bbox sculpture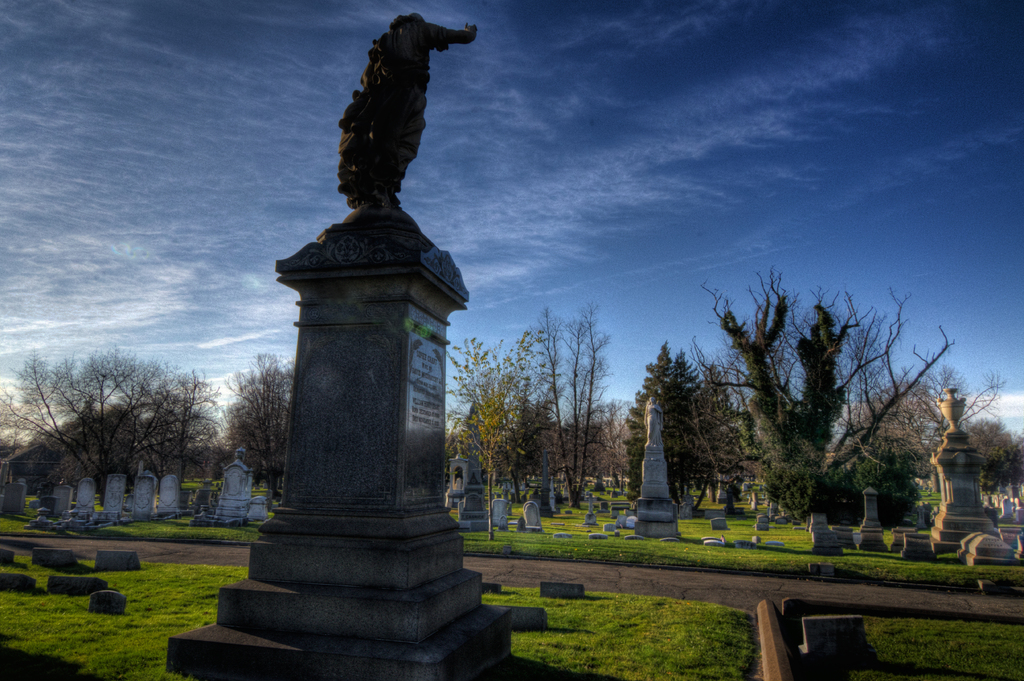
333,10,482,209
